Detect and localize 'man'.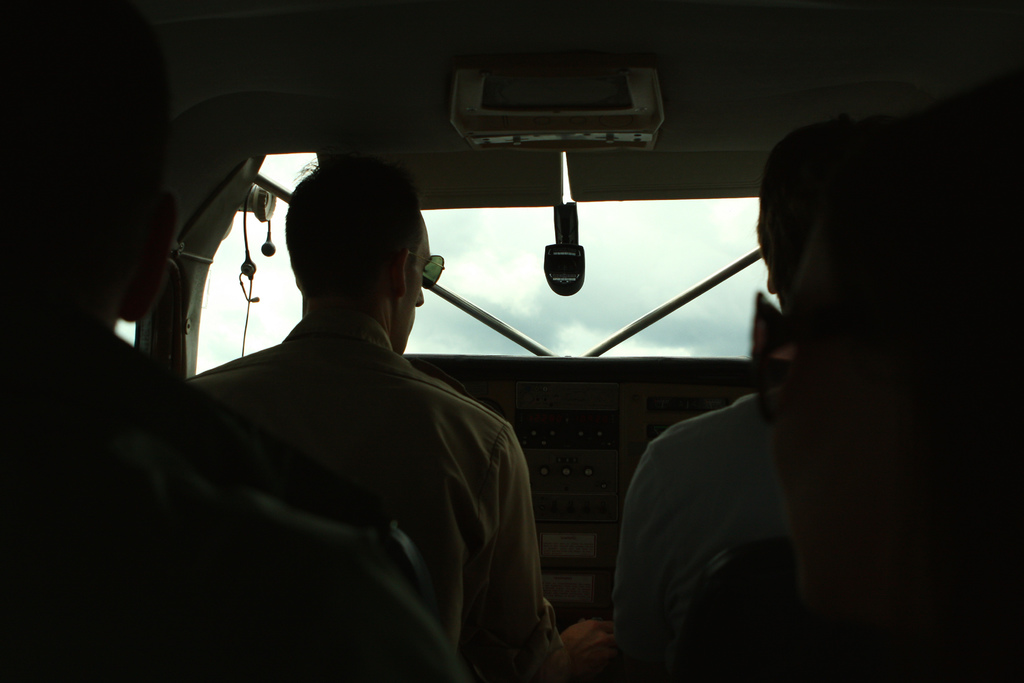
Localized at BBox(608, 126, 999, 664).
